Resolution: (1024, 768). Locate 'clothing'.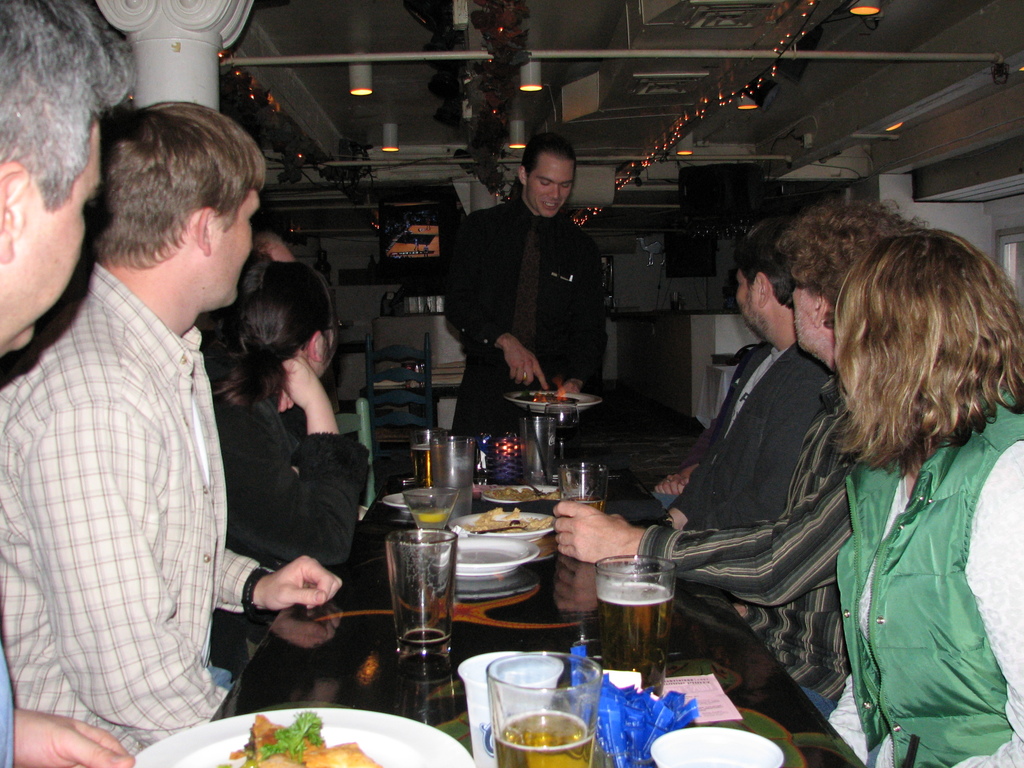
(x1=217, y1=397, x2=374, y2=564).
